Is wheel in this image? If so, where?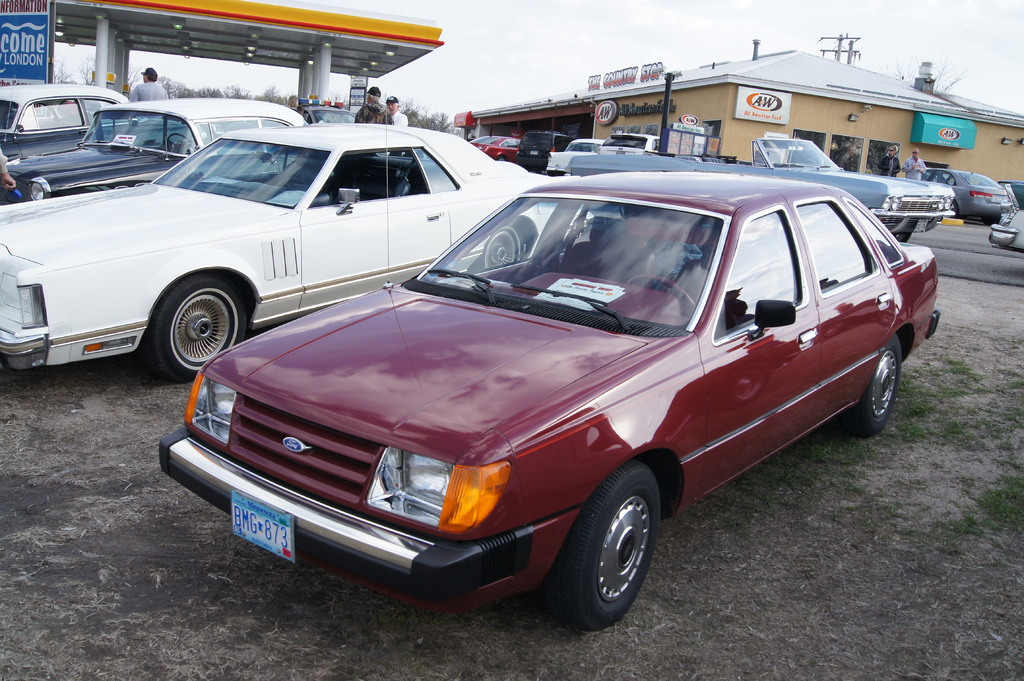
Yes, at 164, 130, 198, 150.
